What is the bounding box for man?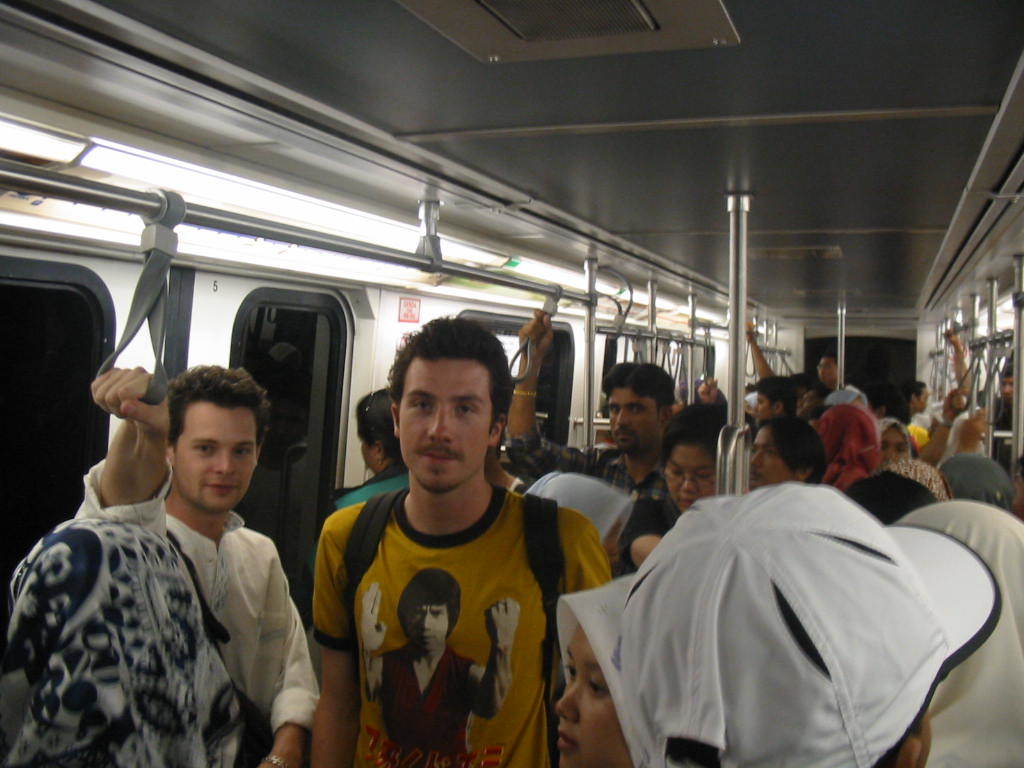
l=303, t=313, r=614, b=767.
